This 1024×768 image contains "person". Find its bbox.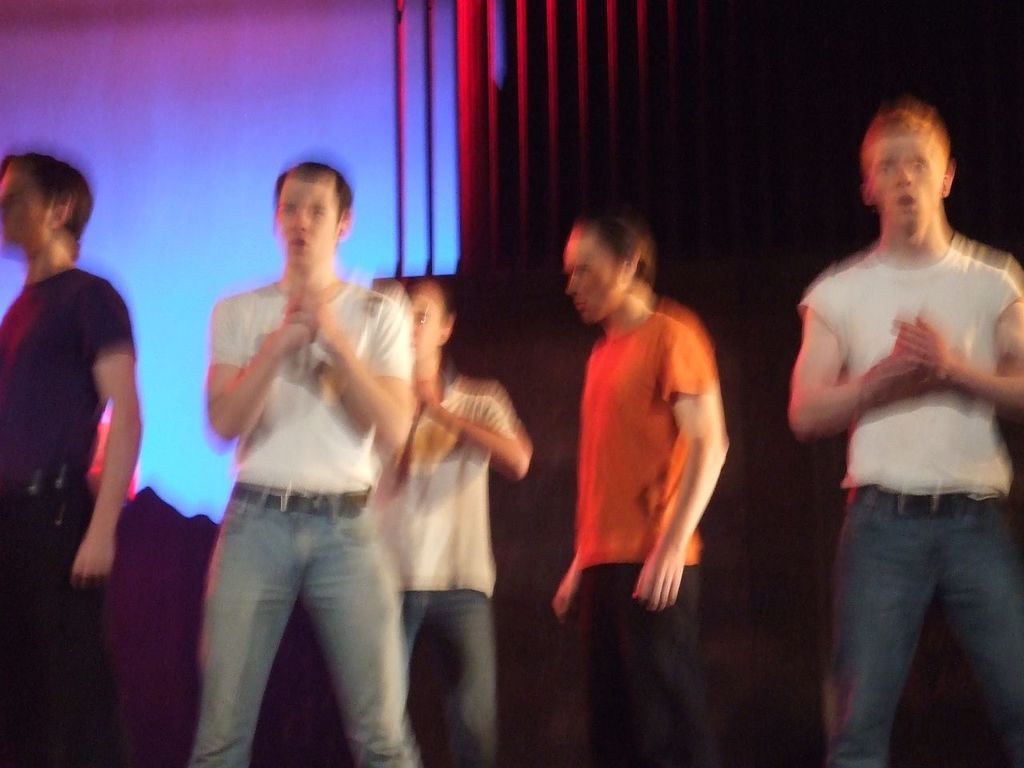
region(362, 278, 530, 767).
